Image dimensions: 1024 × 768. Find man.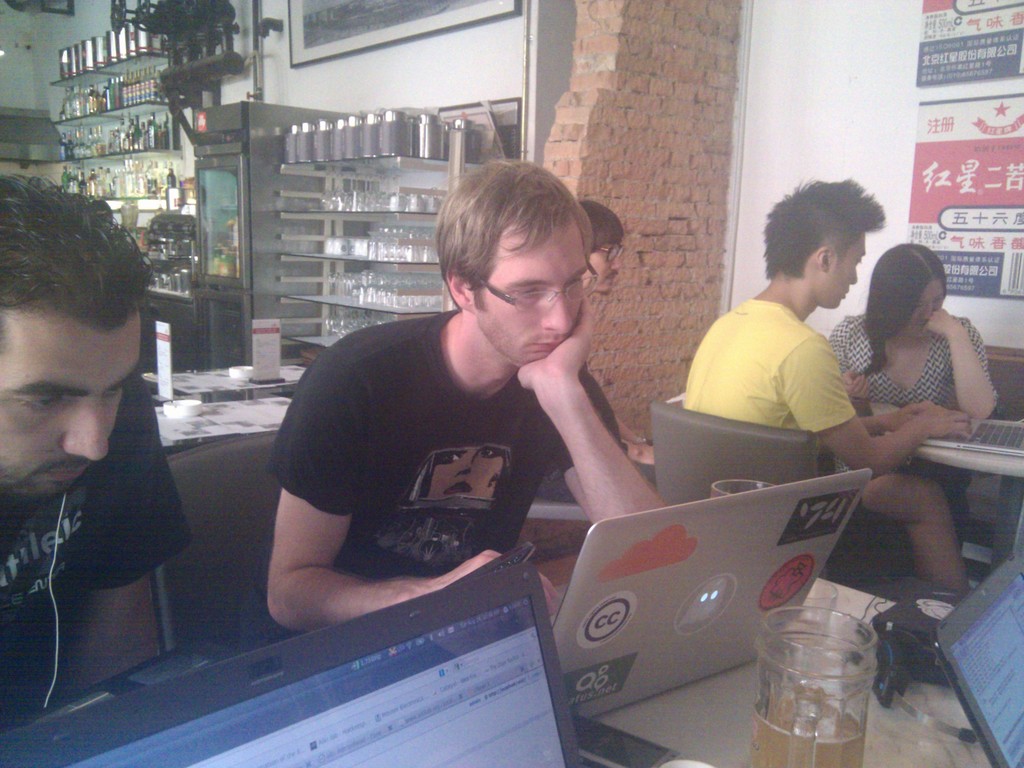
[266, 160, 674, 632].
